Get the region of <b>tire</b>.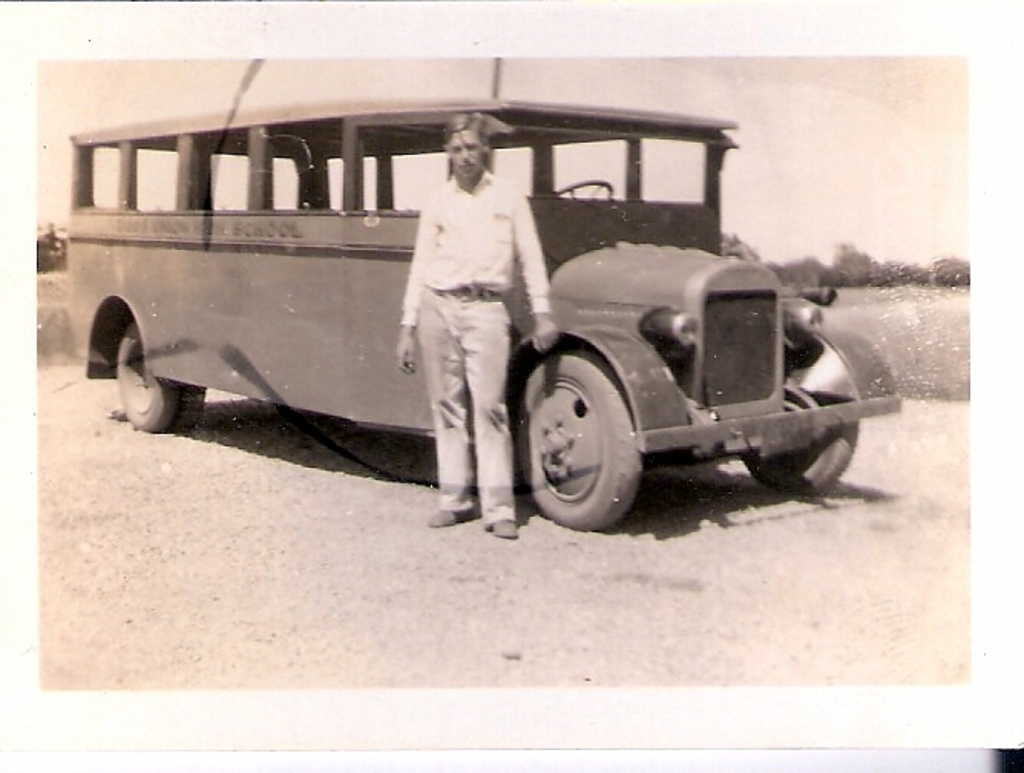
<region>737, 390, 860, 495</region>.
